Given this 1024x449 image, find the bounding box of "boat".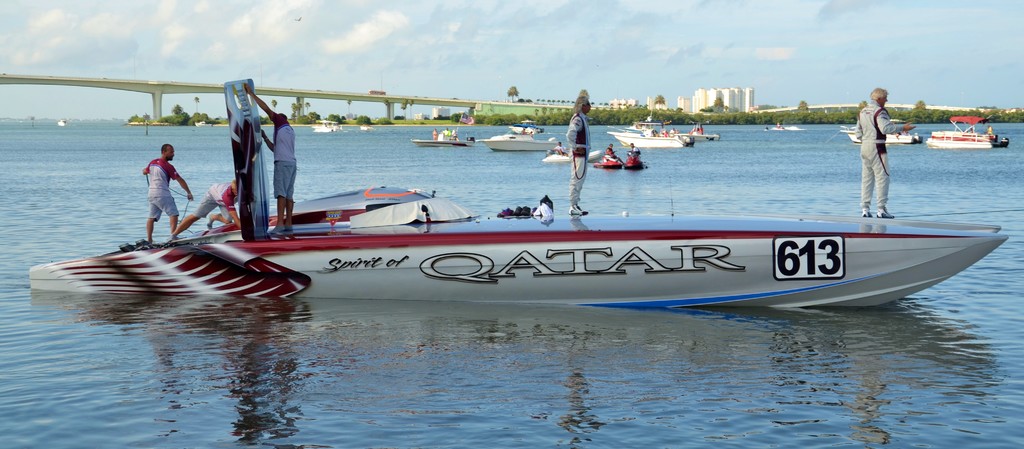
pyautogui.locateOnScreen(924, 113, 1008, 149).
